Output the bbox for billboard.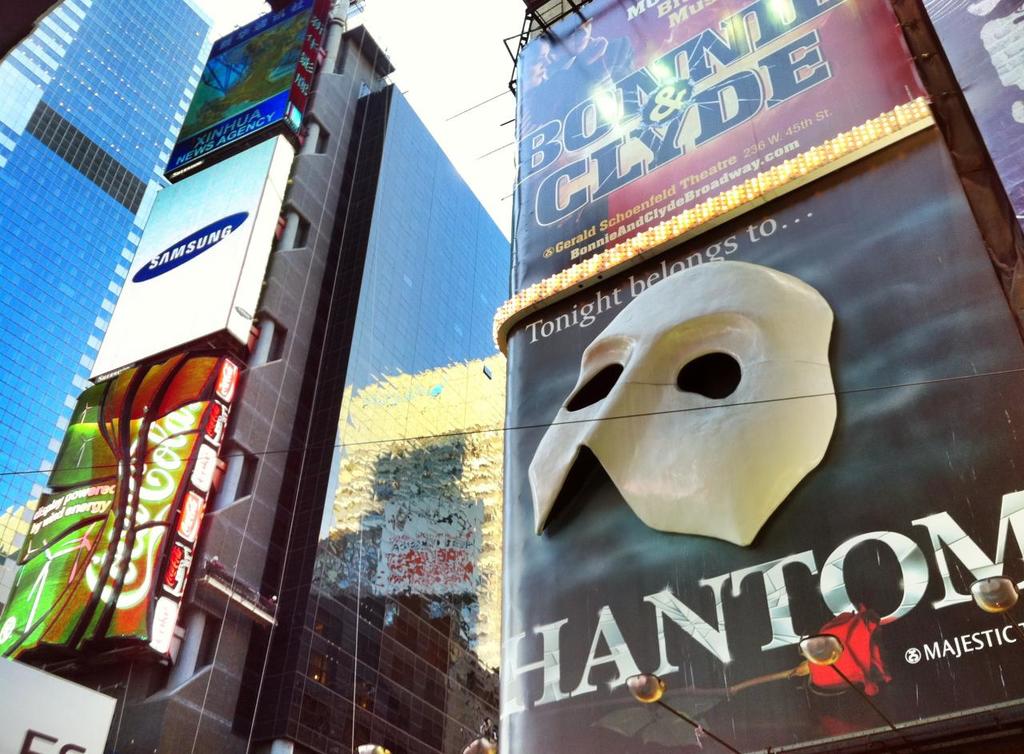
x1=0, y1=646, x2=117, y2=750.
